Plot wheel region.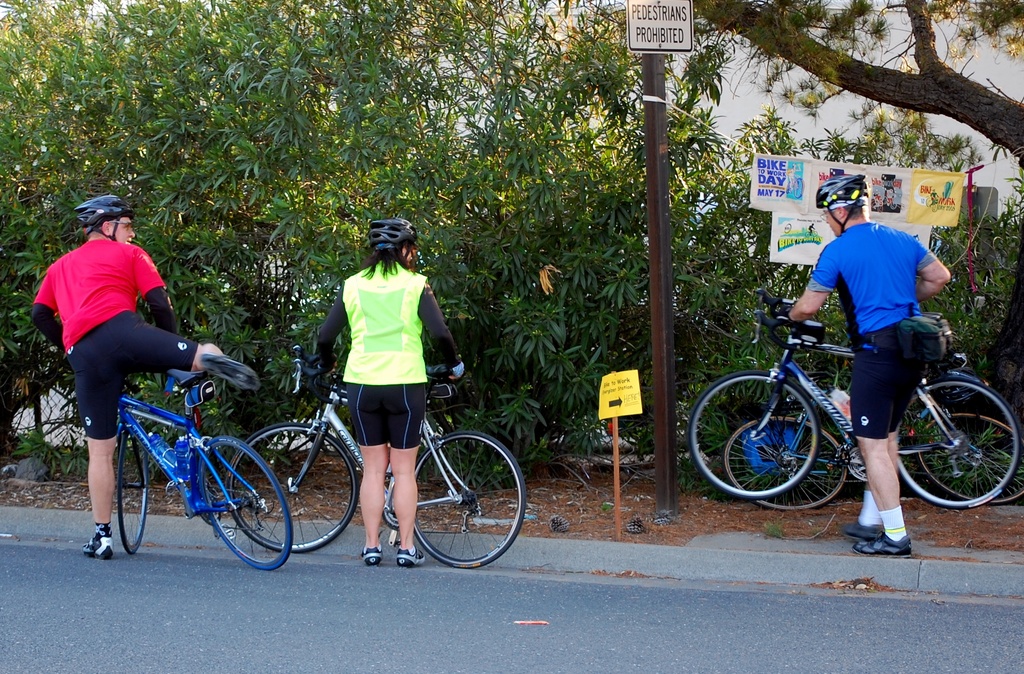
Plotted at [left=115, top=426, right=153, bottom=555].
